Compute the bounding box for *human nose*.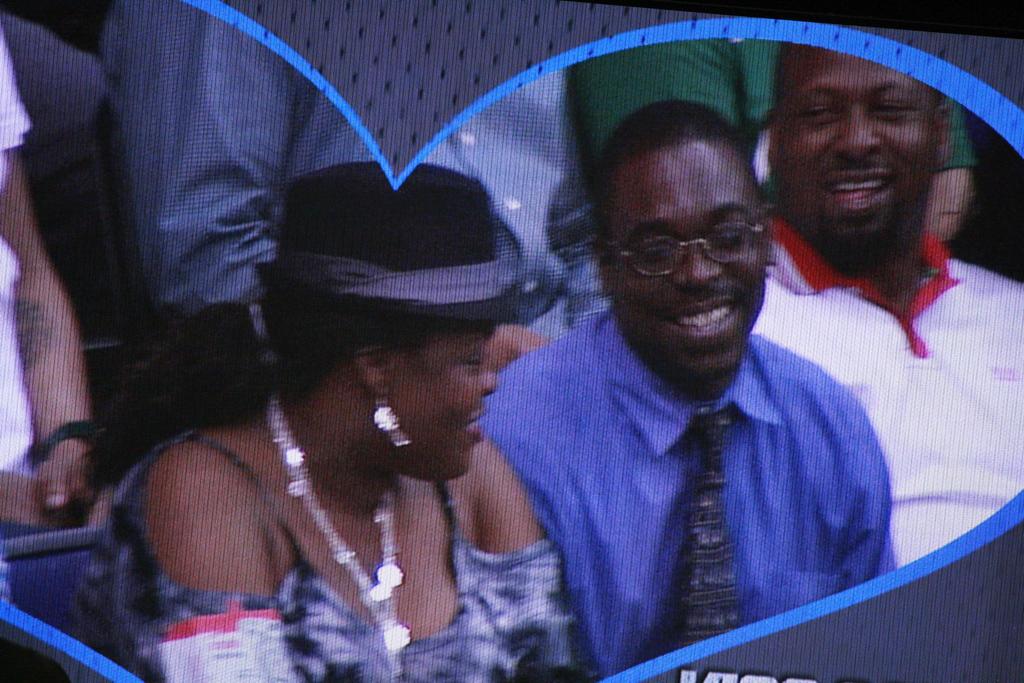
locate(668, 236, 721, 288).
